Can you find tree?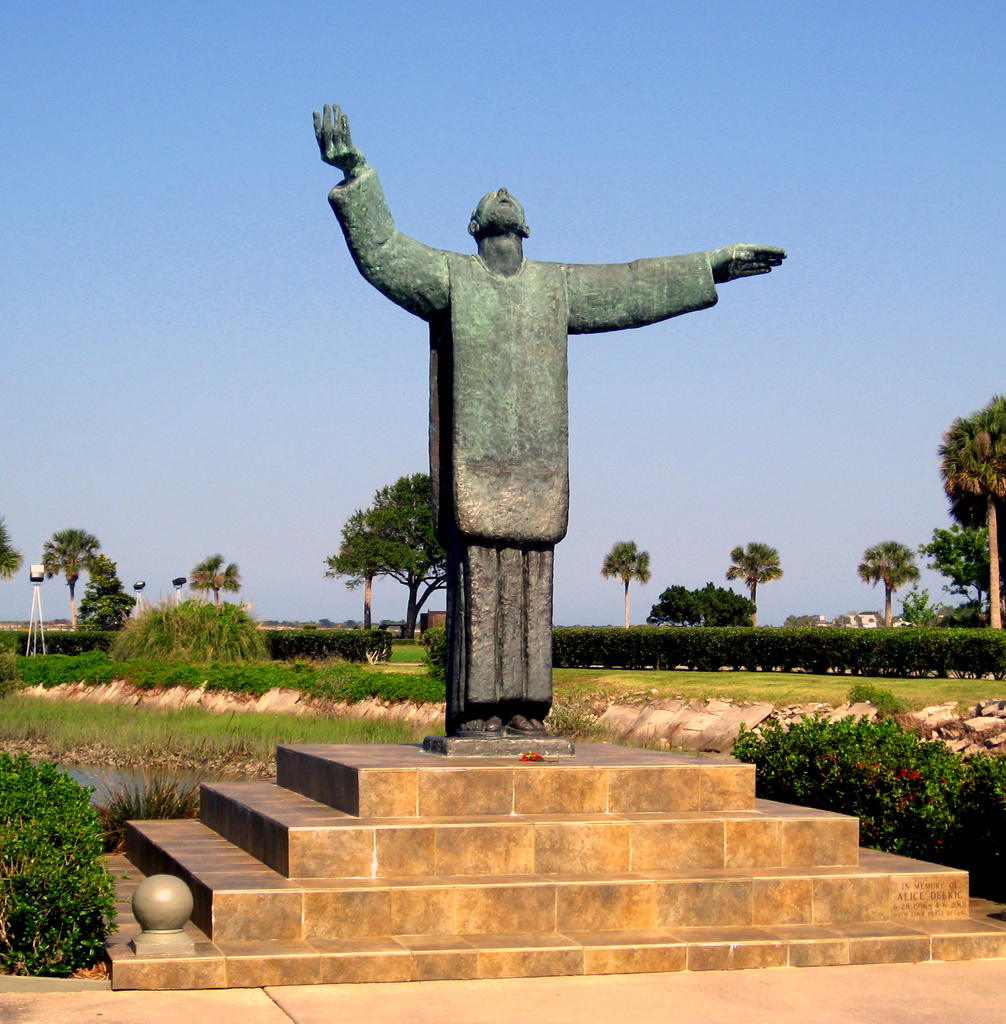
Yes, bounding box: x1=601 y1=544 x2=648 y2=632.
